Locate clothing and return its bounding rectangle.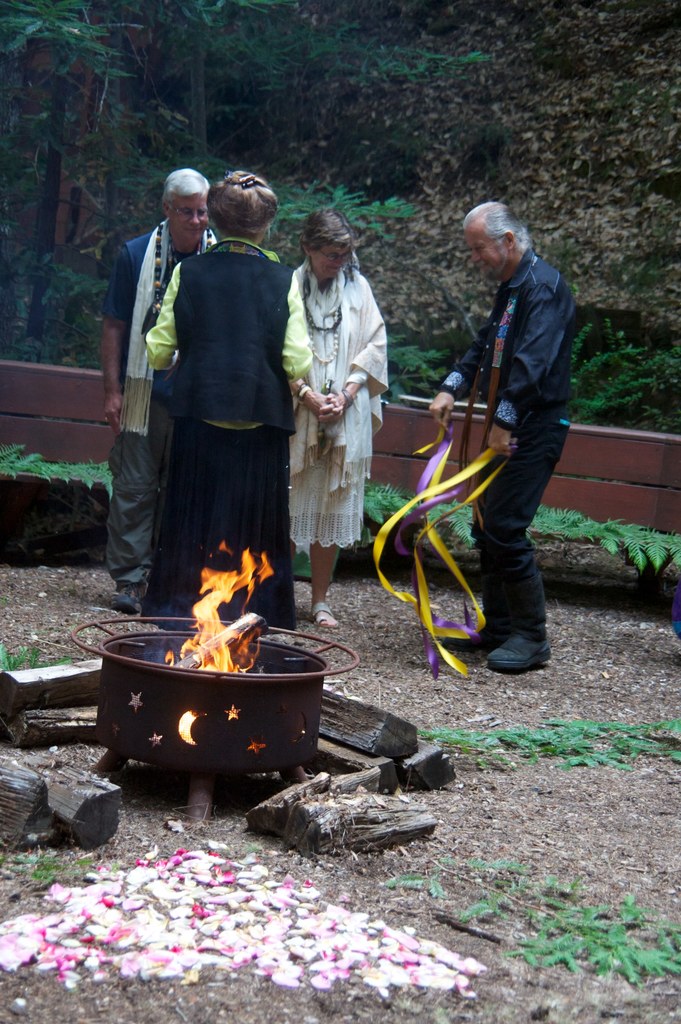
left=99, top=204, right=225, bottom=601.
